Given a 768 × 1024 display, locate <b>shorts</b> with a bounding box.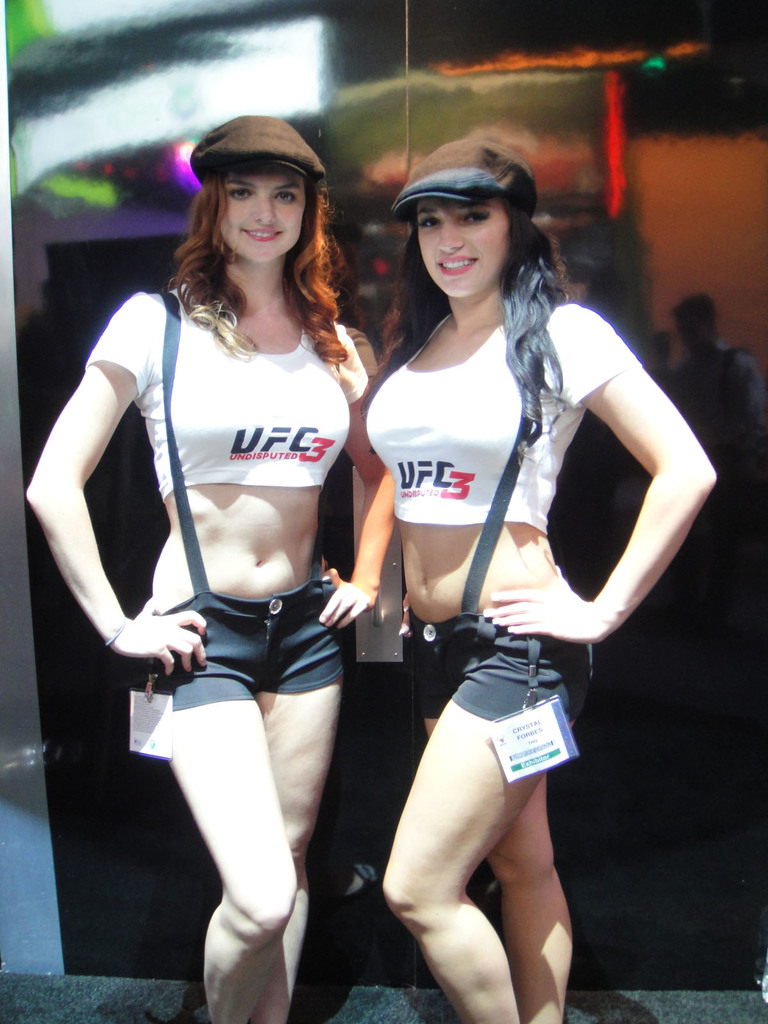
Located: (x1=157, y1=607, x2=370, y2=716).
